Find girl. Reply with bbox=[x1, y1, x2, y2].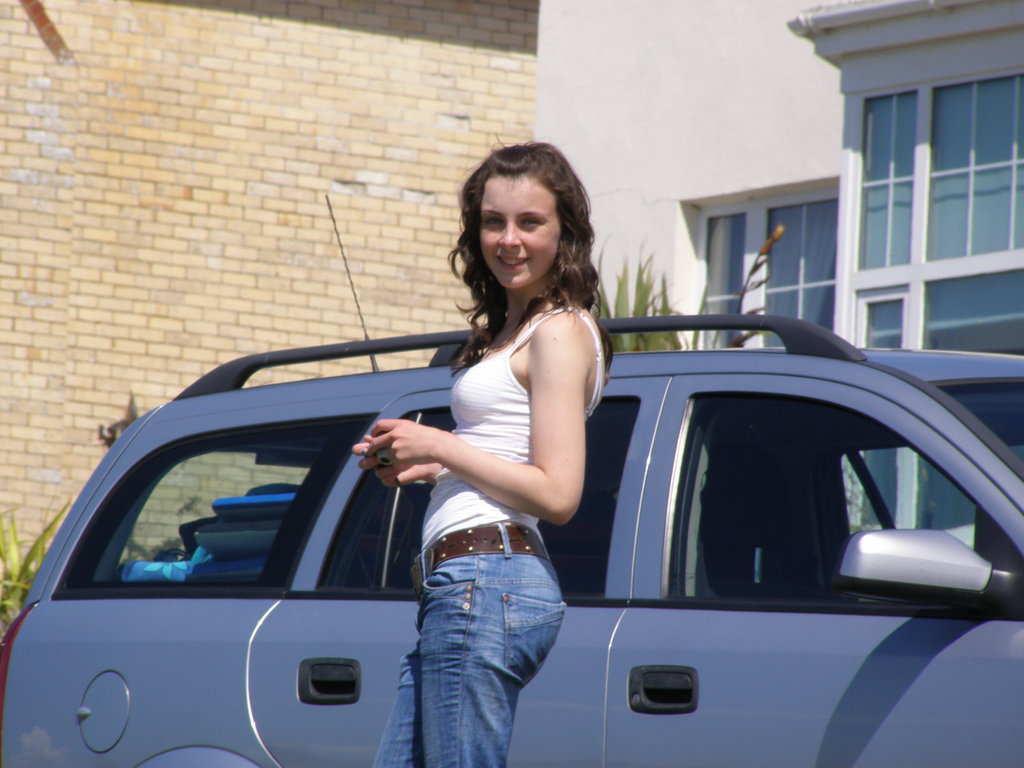
bbox=[355, 141, 611, 767].
